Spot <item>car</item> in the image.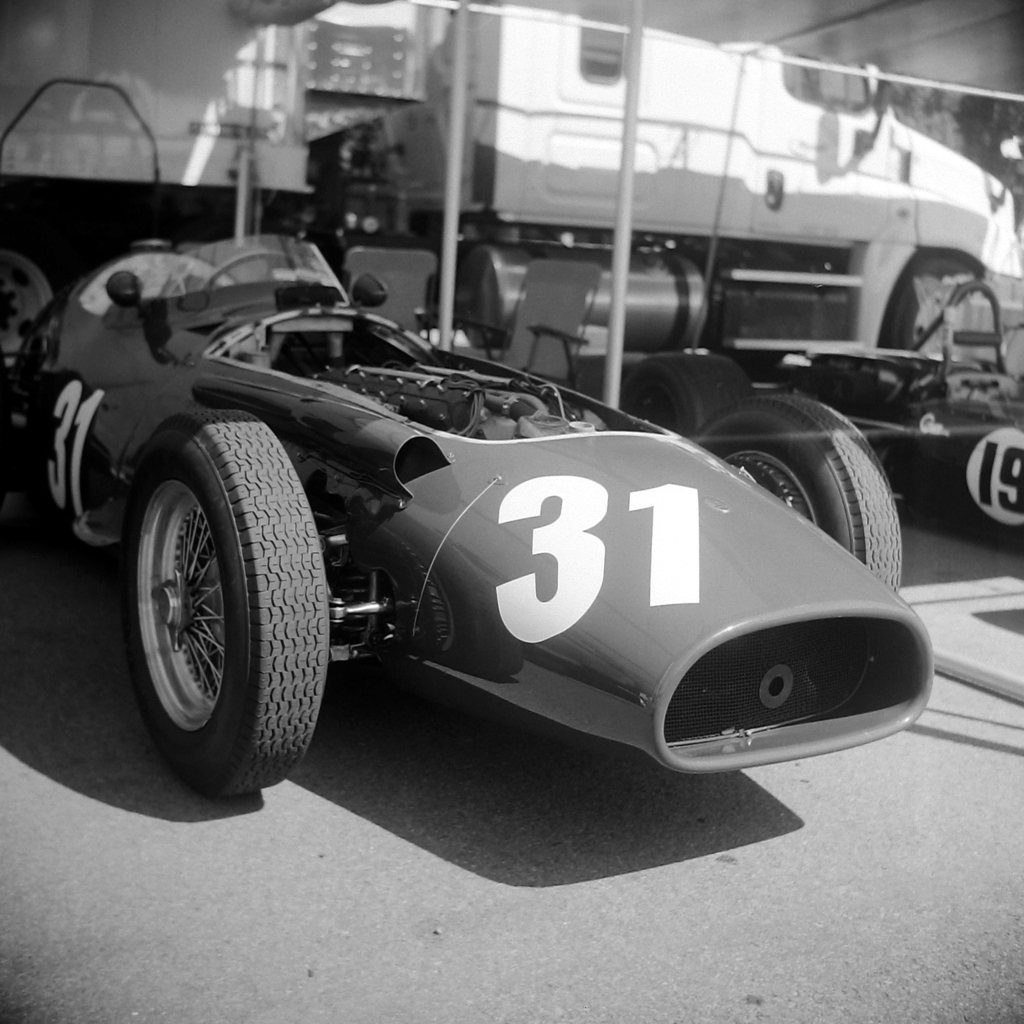
<item>car</item> found at [left=791, top=279, right=1023, bottom=552].
